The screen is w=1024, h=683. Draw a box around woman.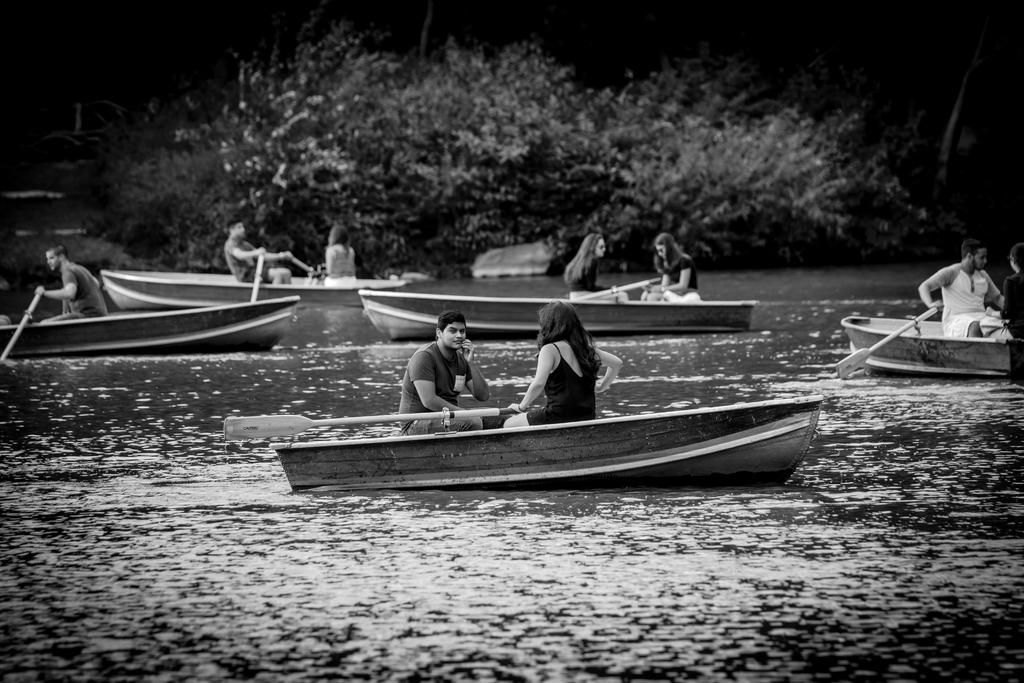
detection(565, 234, 627, 299).
